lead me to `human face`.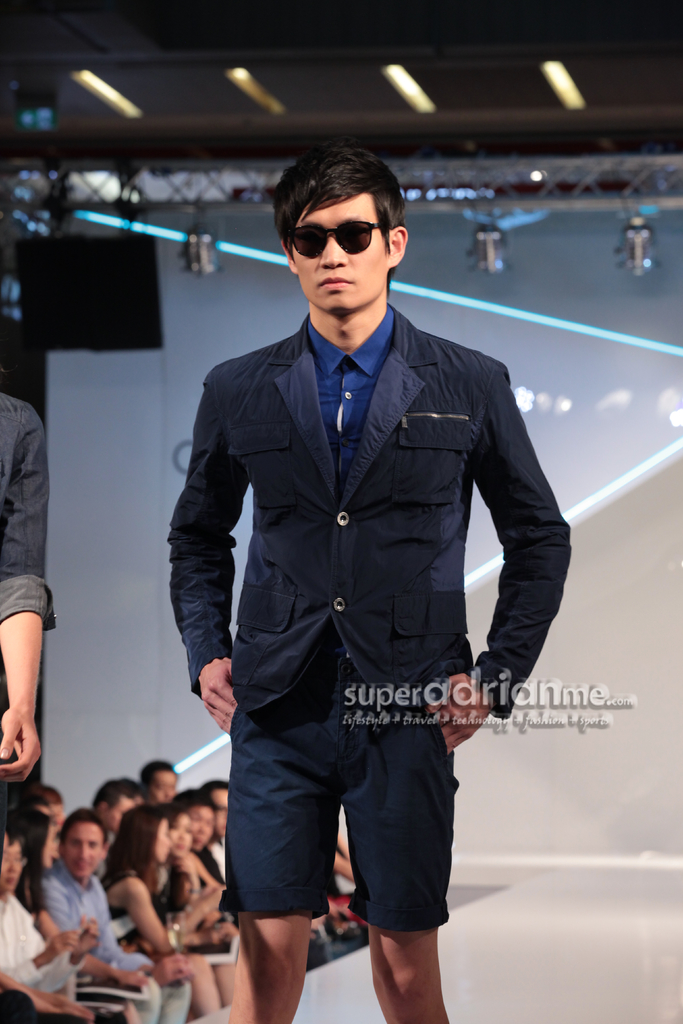
Lead to box(64, 817, 101, 877).
